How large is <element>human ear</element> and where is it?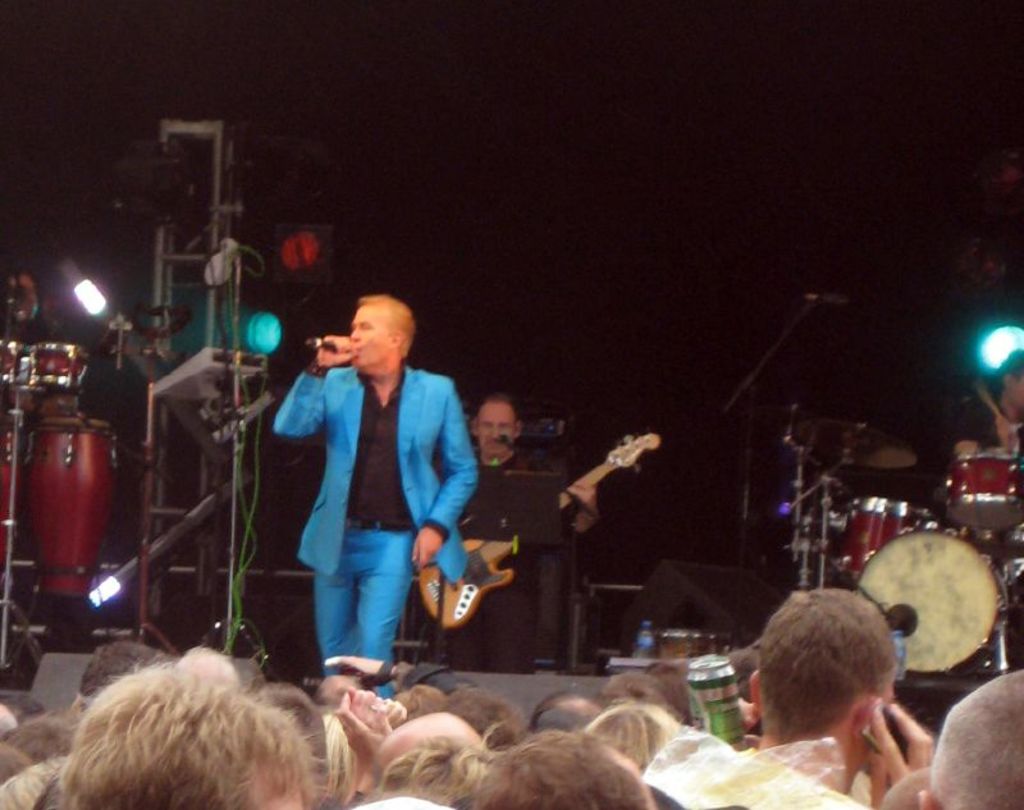
Bounding box: [384, 329, 402, 348].
